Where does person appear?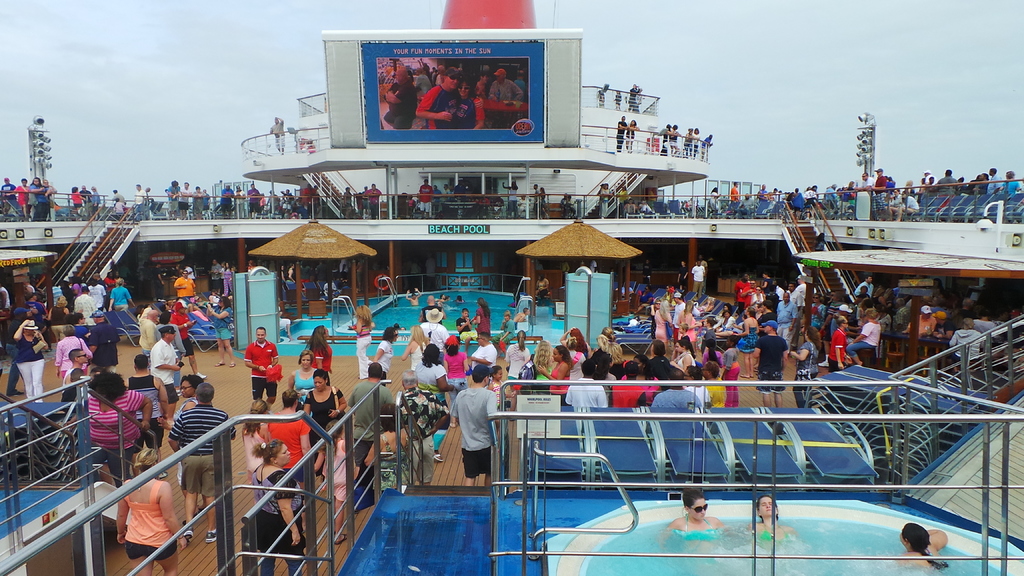
Appears at Rect(362, 182, 387, 216).
